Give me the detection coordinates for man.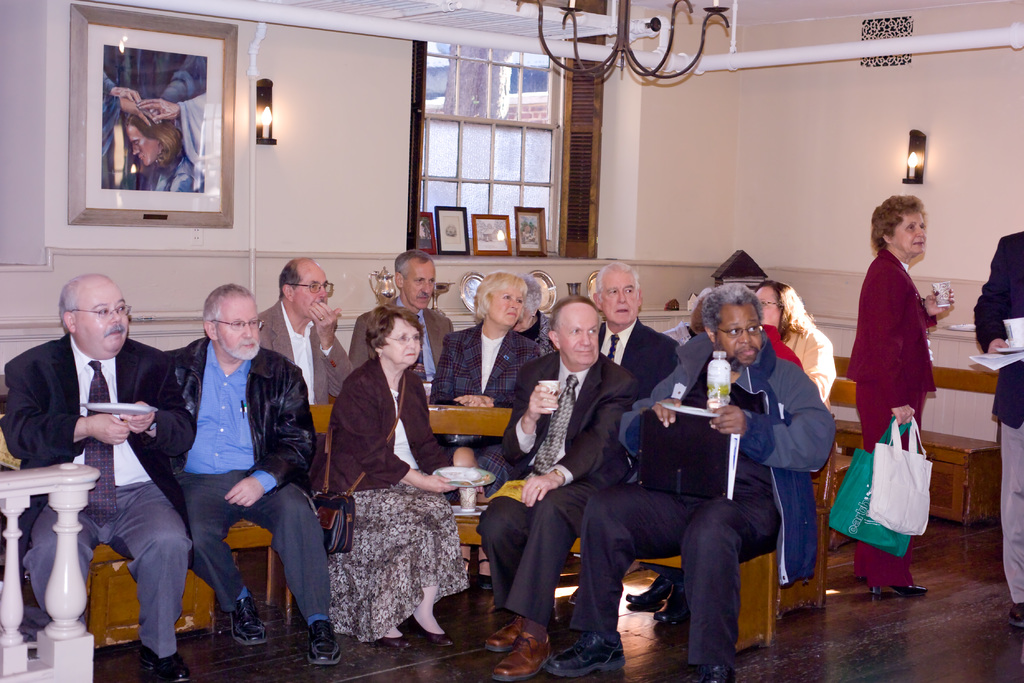
left=476, top=294, right=637, bottom=682.
